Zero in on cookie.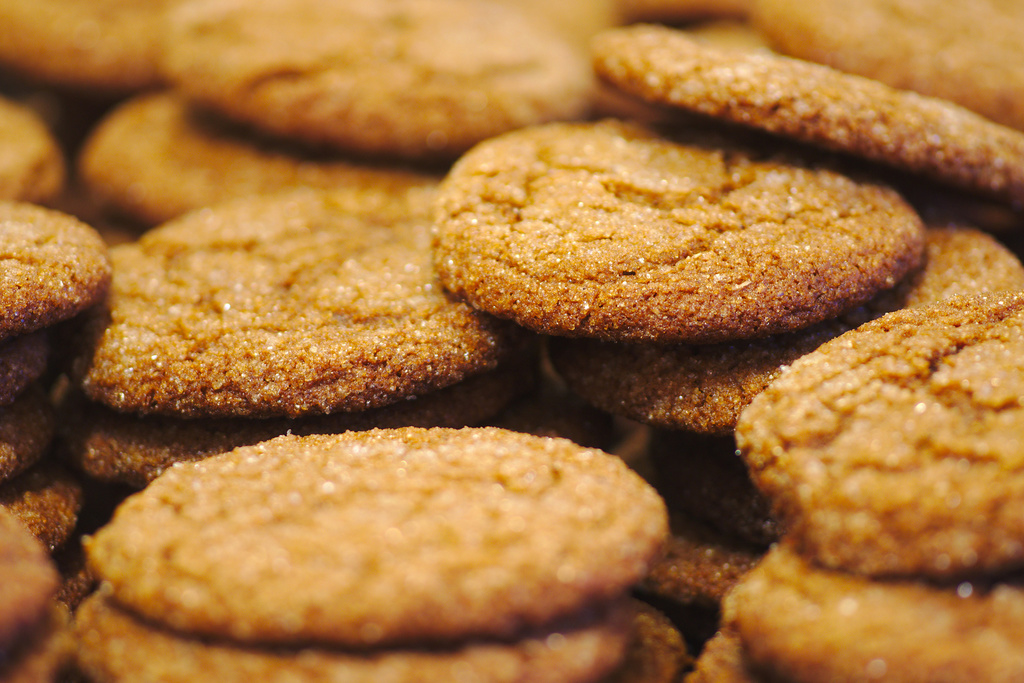
Zeroed in: box(0, 504, 62, 645).
